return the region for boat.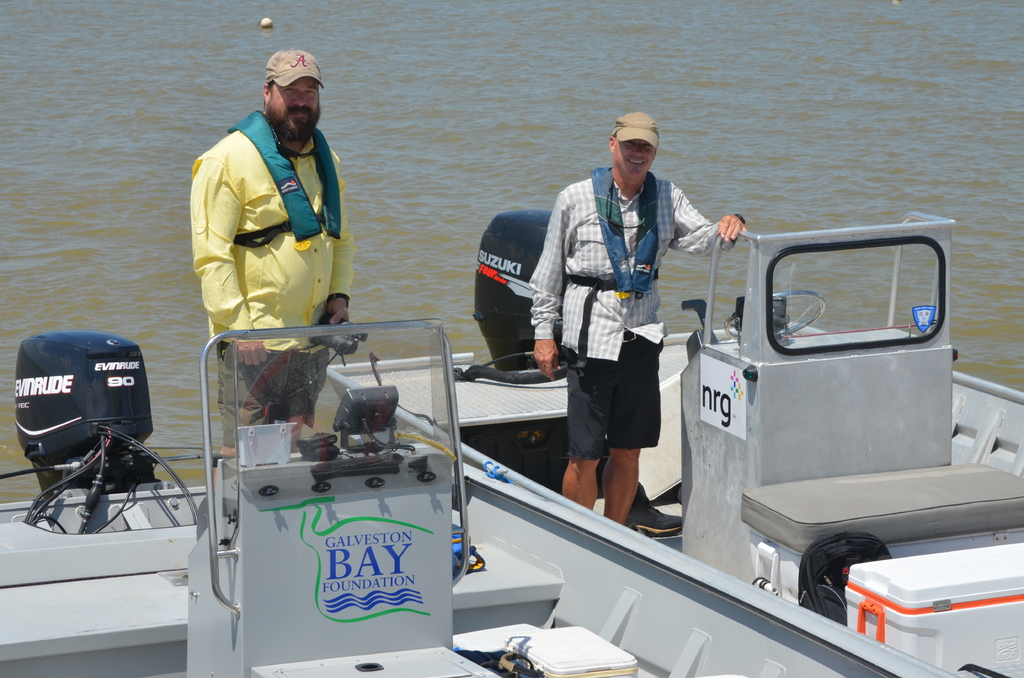
crop(326, 207, 1023, 677).
